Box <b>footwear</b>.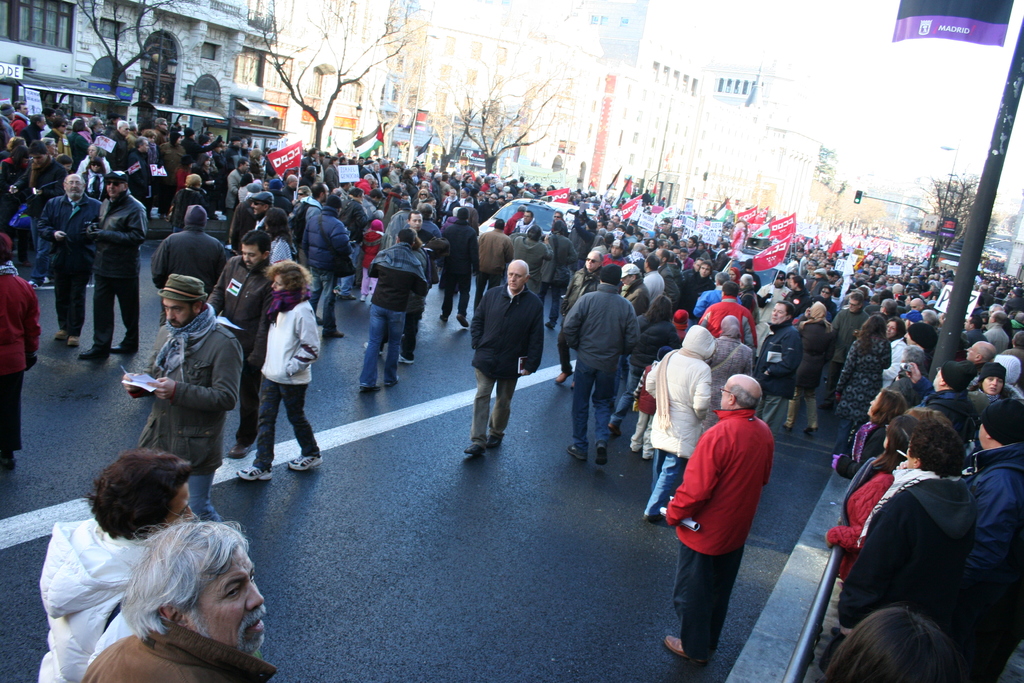
rect(558, 372, 568, 383).
